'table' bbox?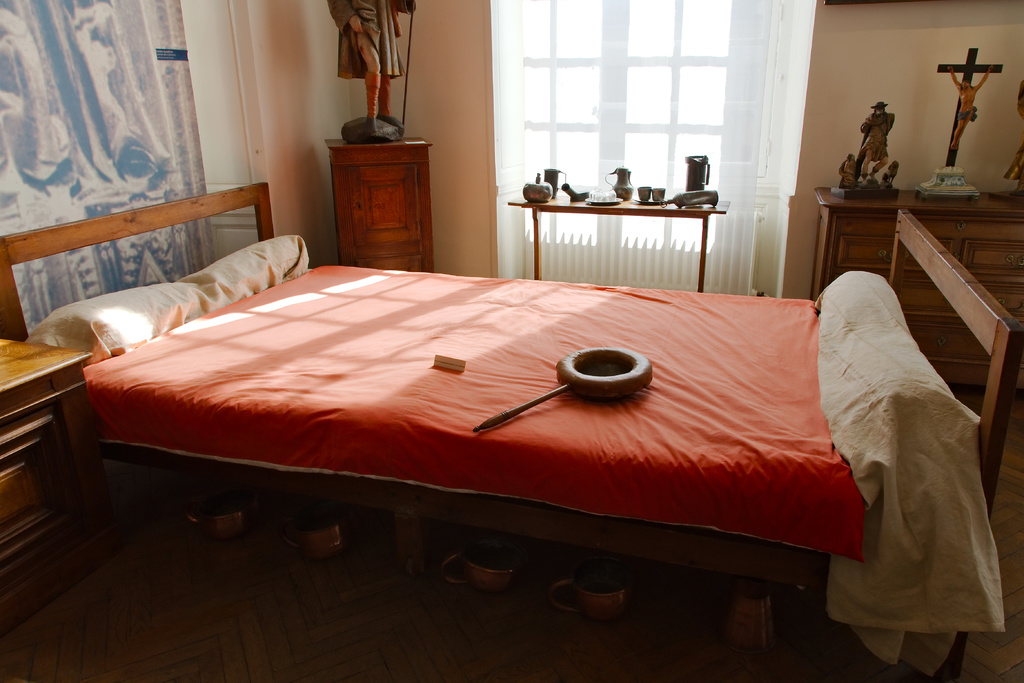
region(808, 173, 1023, 296)
